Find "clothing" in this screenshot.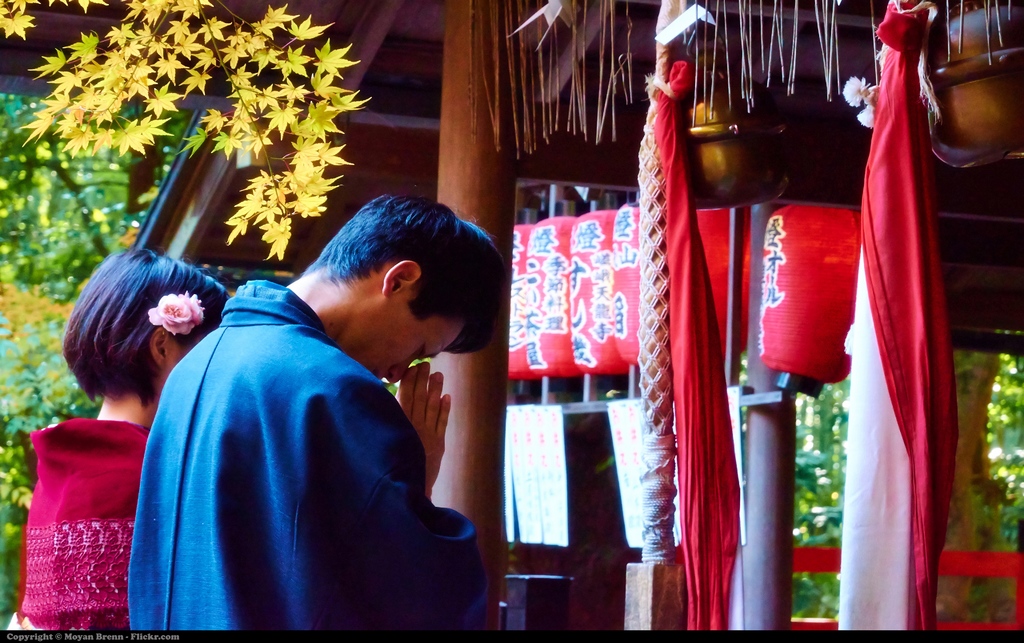
The bounding box for "clothing" is (108,271,477,642).
